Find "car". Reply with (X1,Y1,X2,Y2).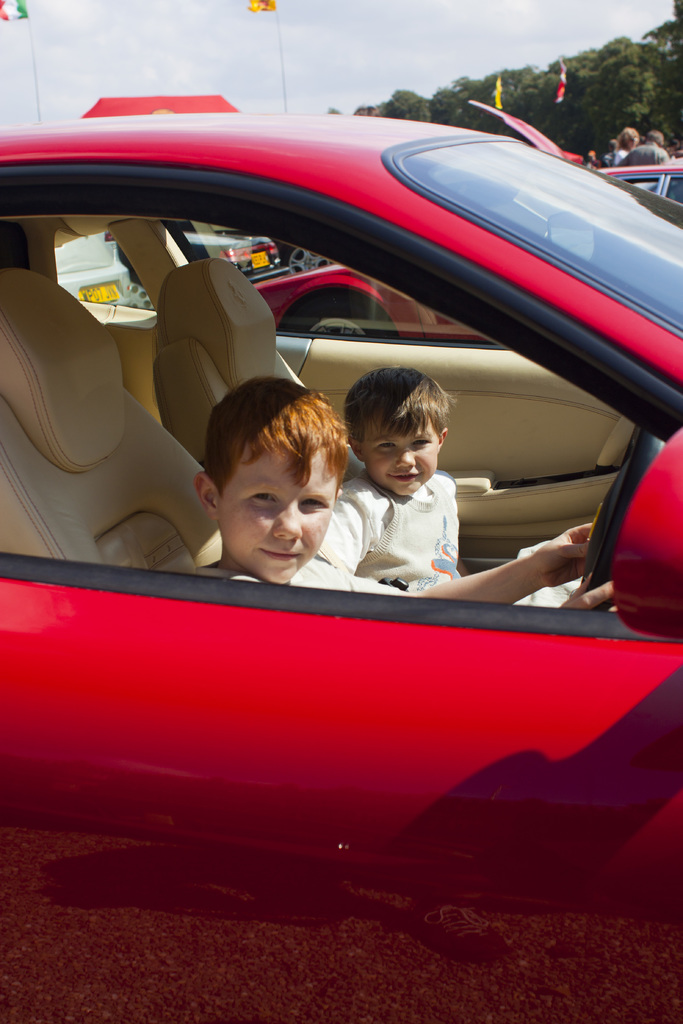
(0,36,682,799).
